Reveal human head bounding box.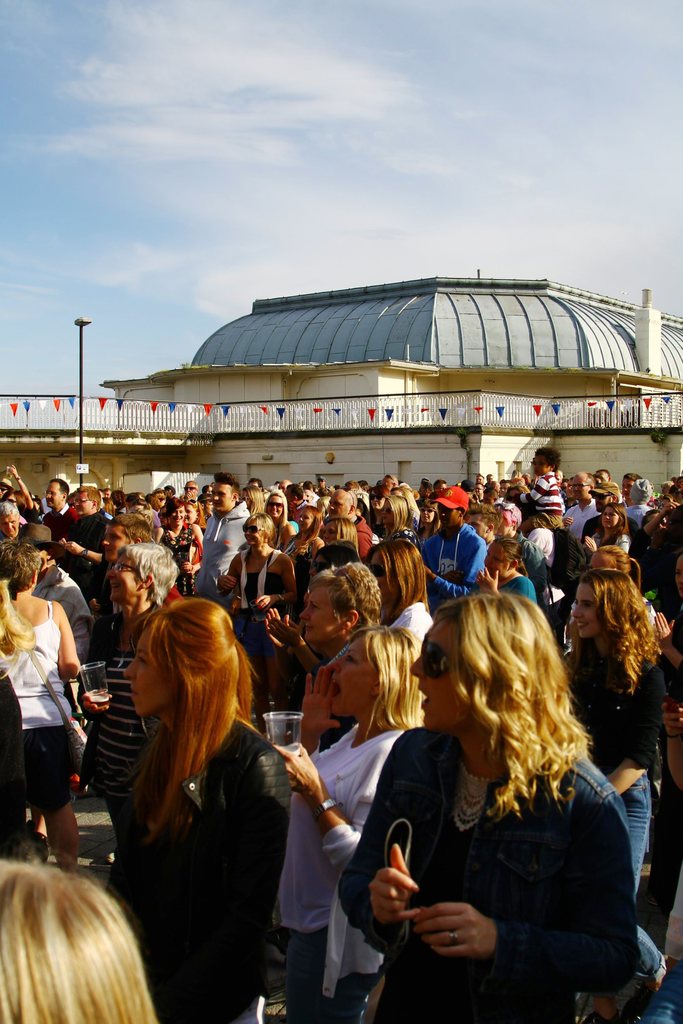
Revealed: 112 487 129 506.
